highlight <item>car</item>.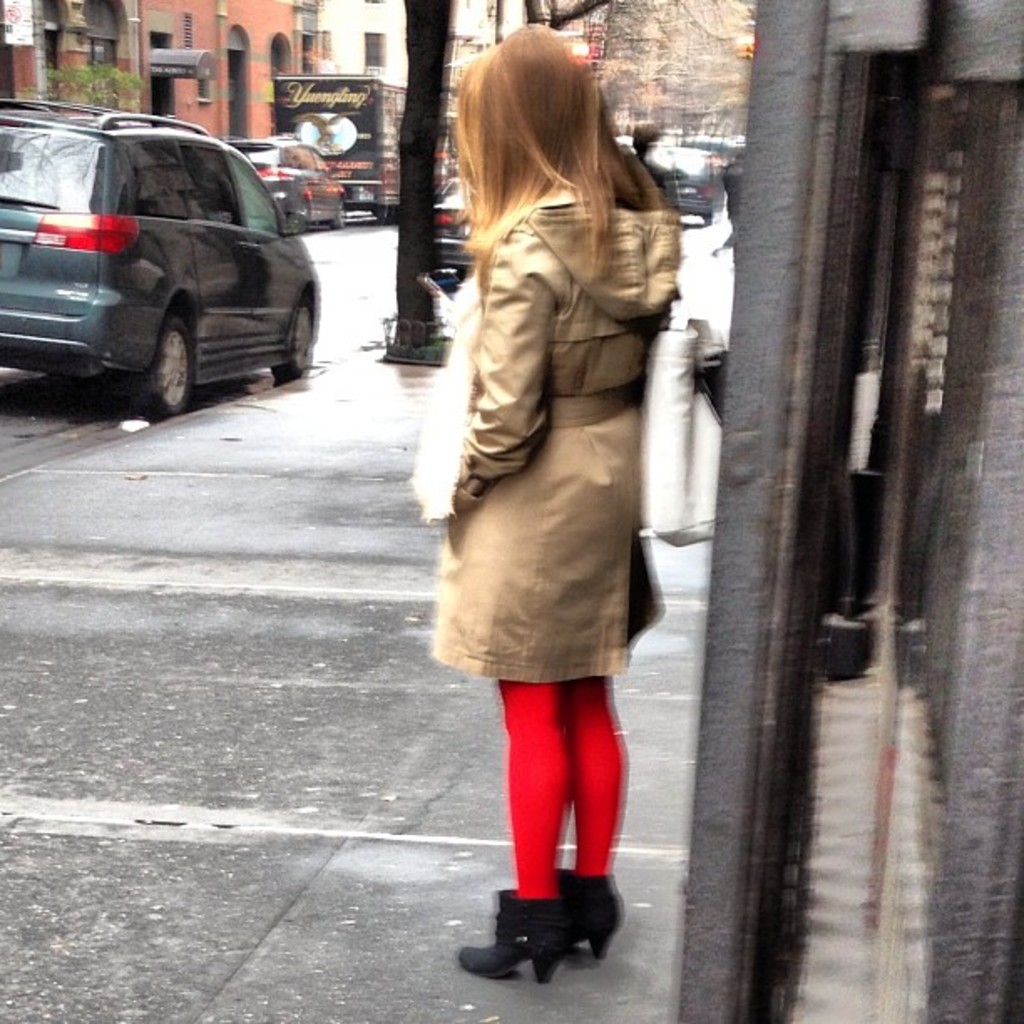
Highlighted region: x1=216, y1=125, x2=350, y2=233.
